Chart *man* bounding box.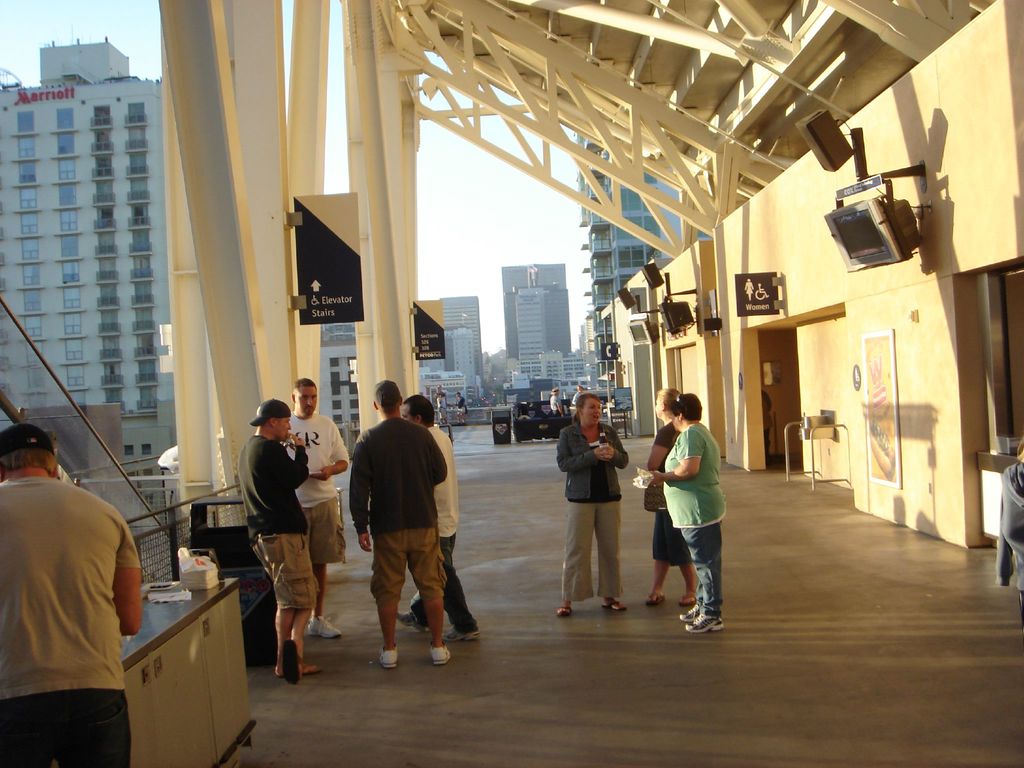
Charted: [0,424,145,767].
